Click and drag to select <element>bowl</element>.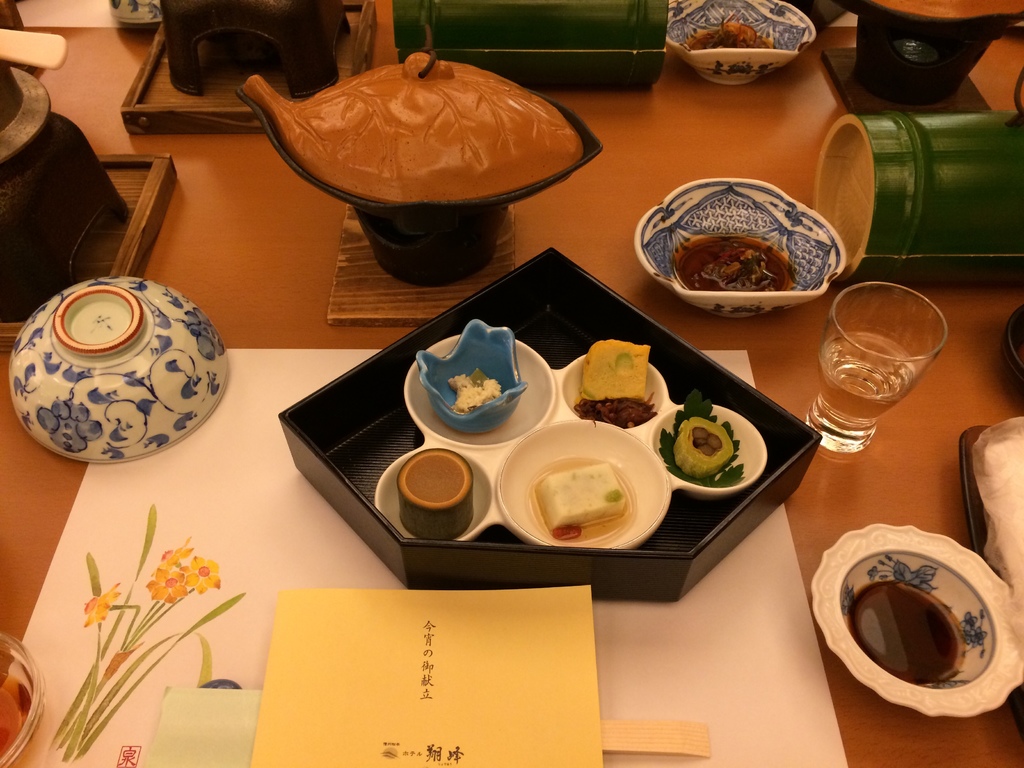
Selection: crop(374, 337, 764, 550).
